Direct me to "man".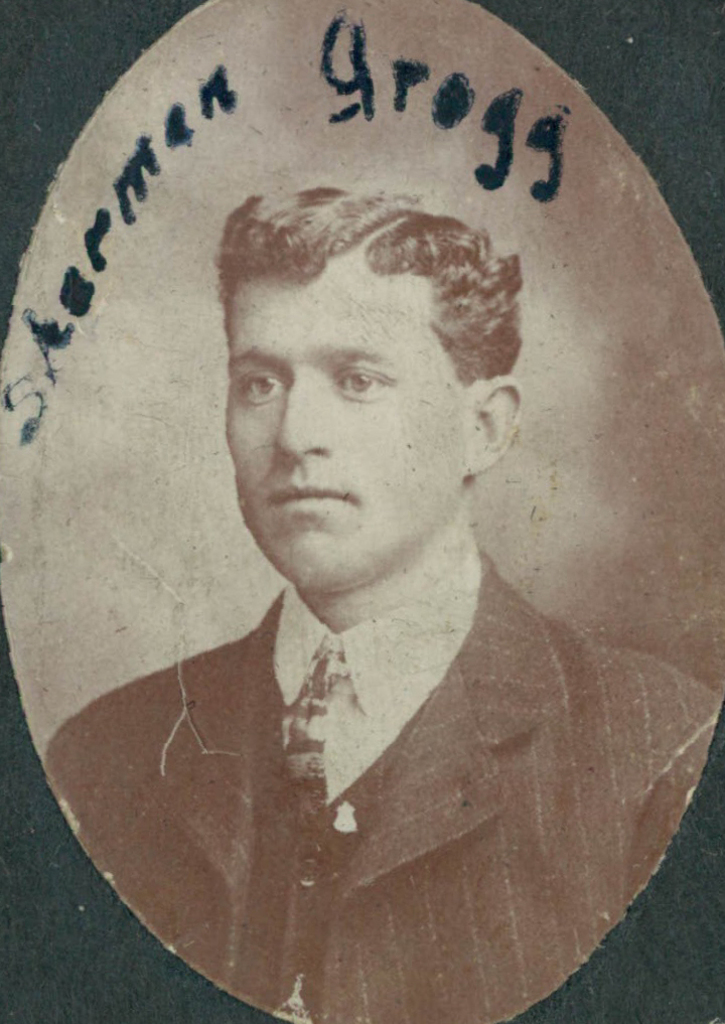
Direction: (34,192,724,1023).
